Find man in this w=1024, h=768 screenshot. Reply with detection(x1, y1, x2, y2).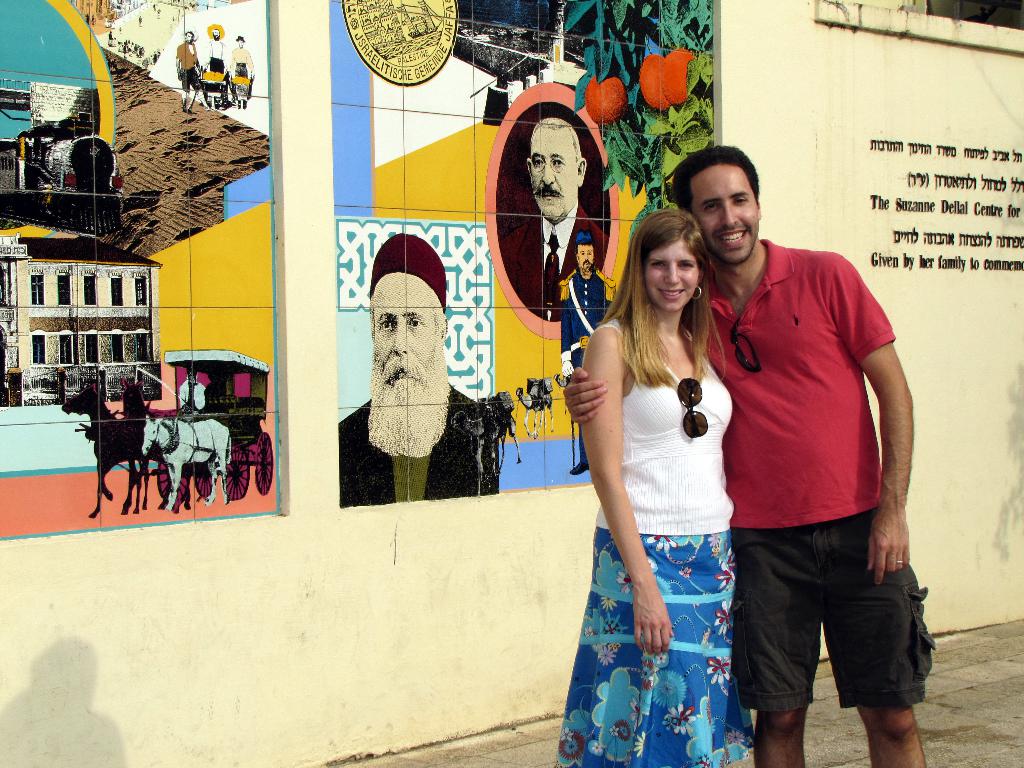
detection(230, 37, 255, 108).
